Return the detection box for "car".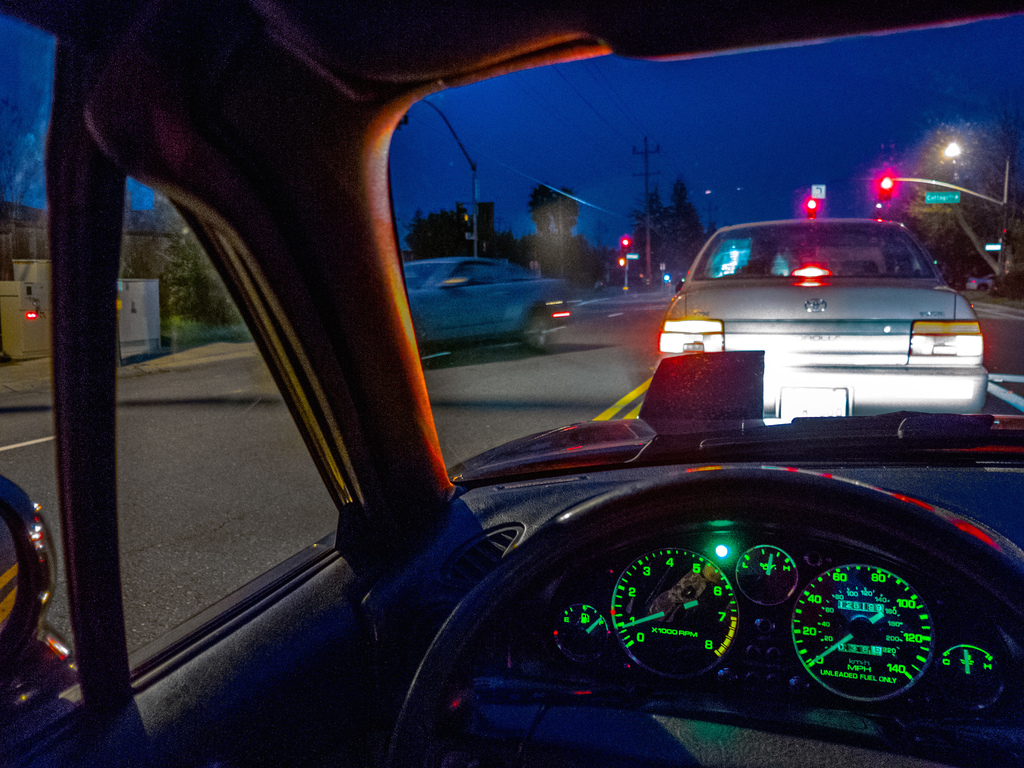
<box>657,218,989,418</box>.
